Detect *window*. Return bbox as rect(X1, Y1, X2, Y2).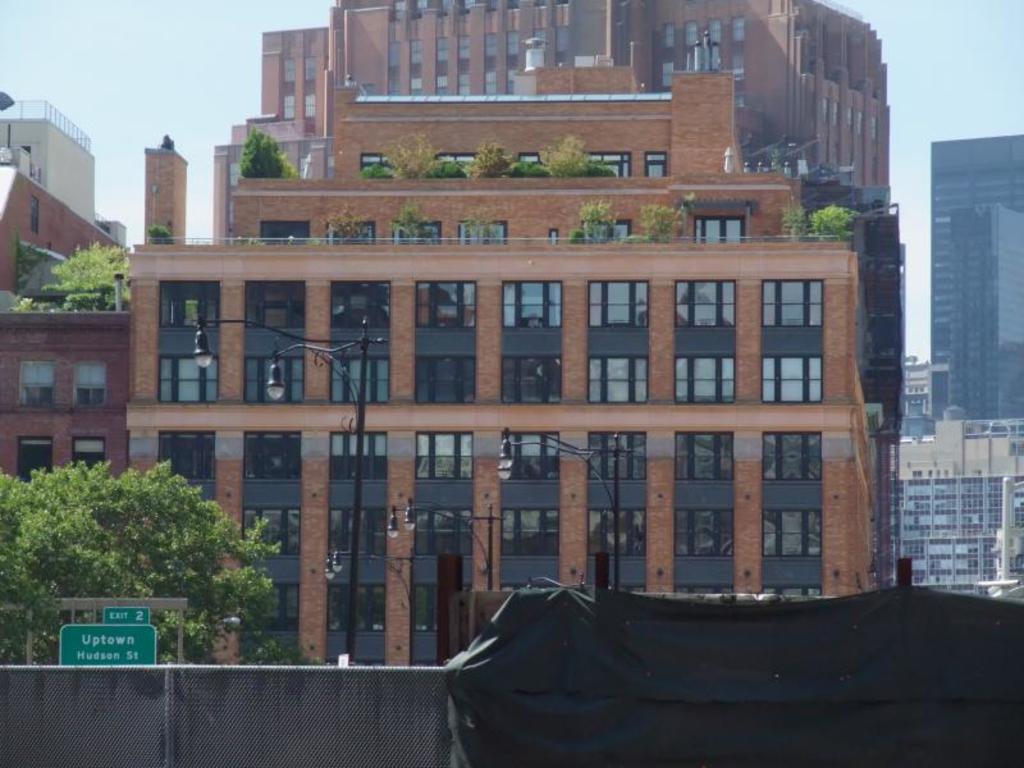
rect(411, 37, 424, 92).
